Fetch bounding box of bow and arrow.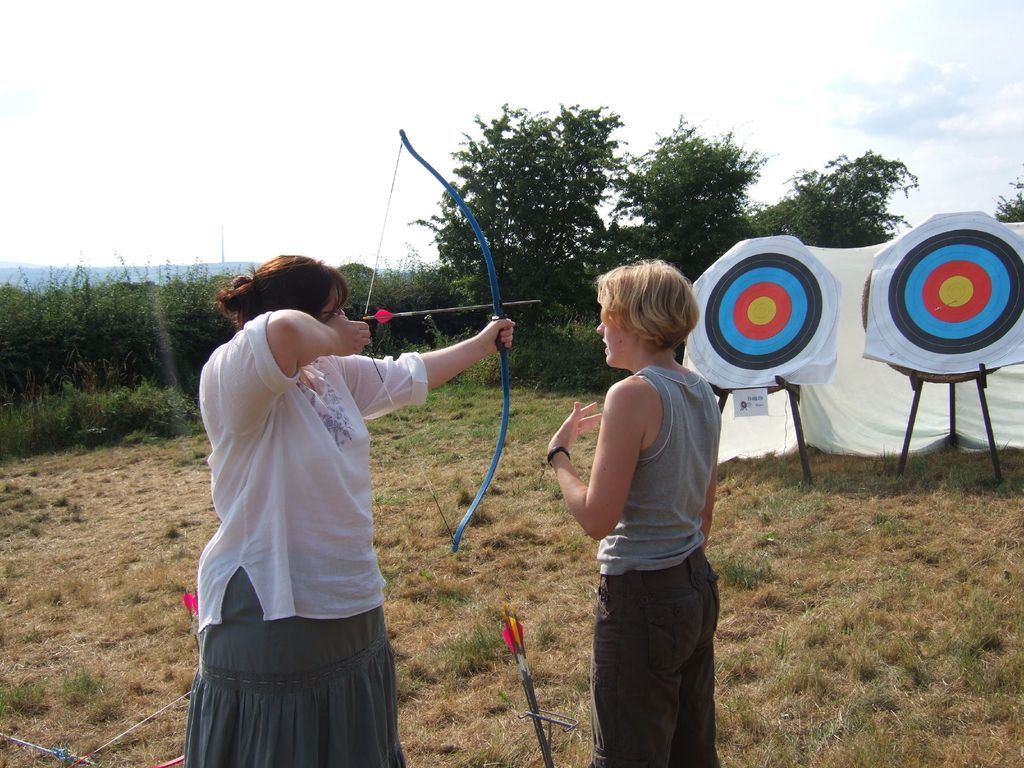
Bbox: crop(1, 685, 192, 767).
